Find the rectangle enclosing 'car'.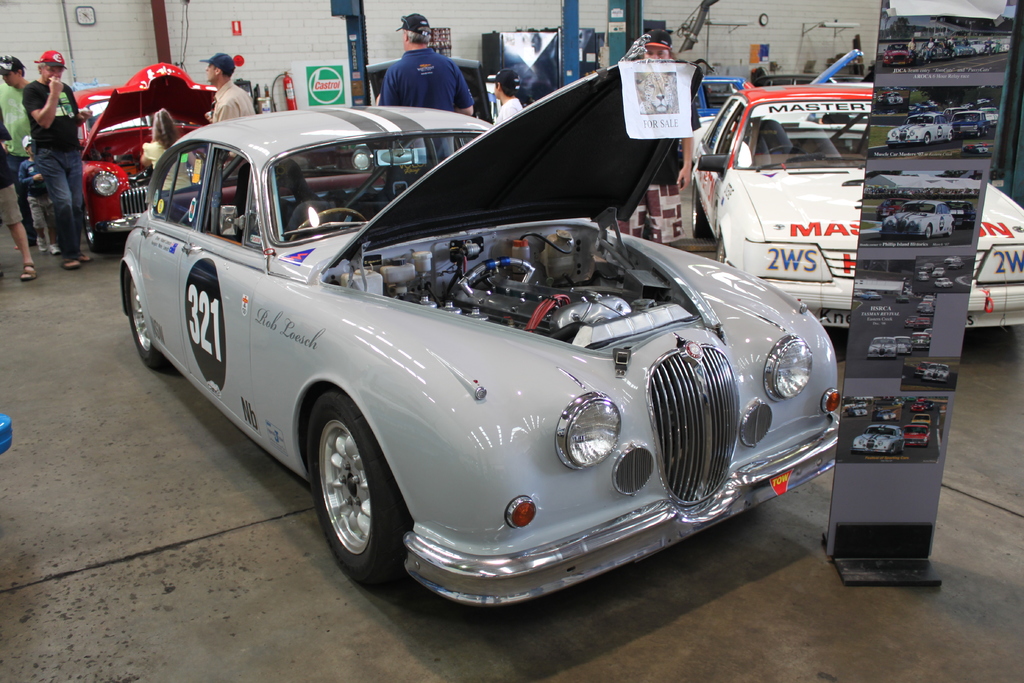
365 57 497 122.
